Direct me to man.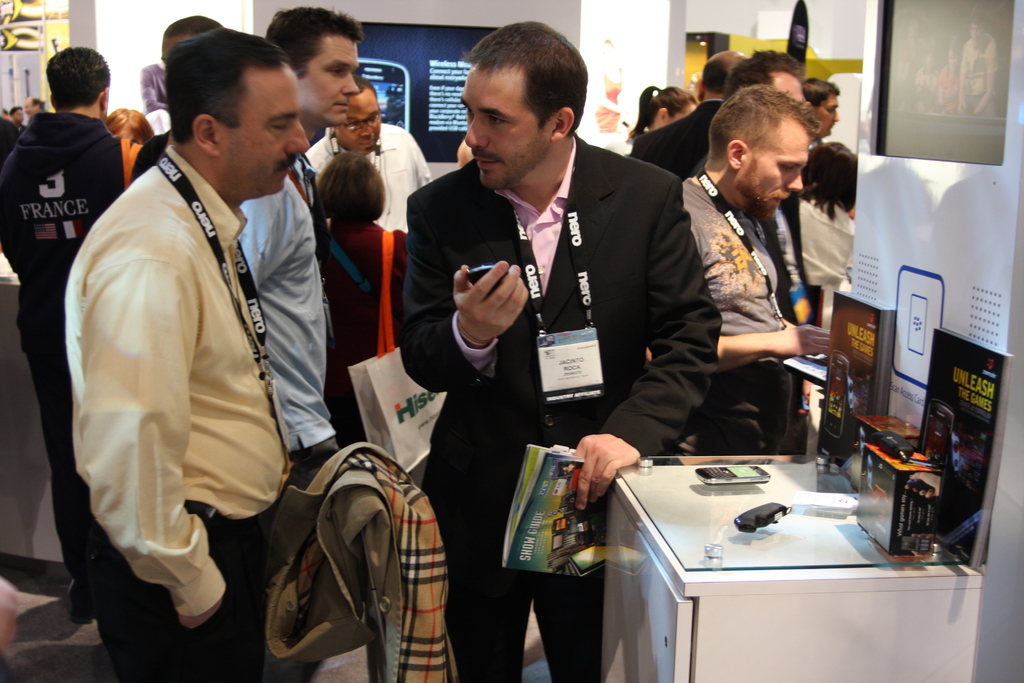
Direction: 0, 46, 143, 607.
